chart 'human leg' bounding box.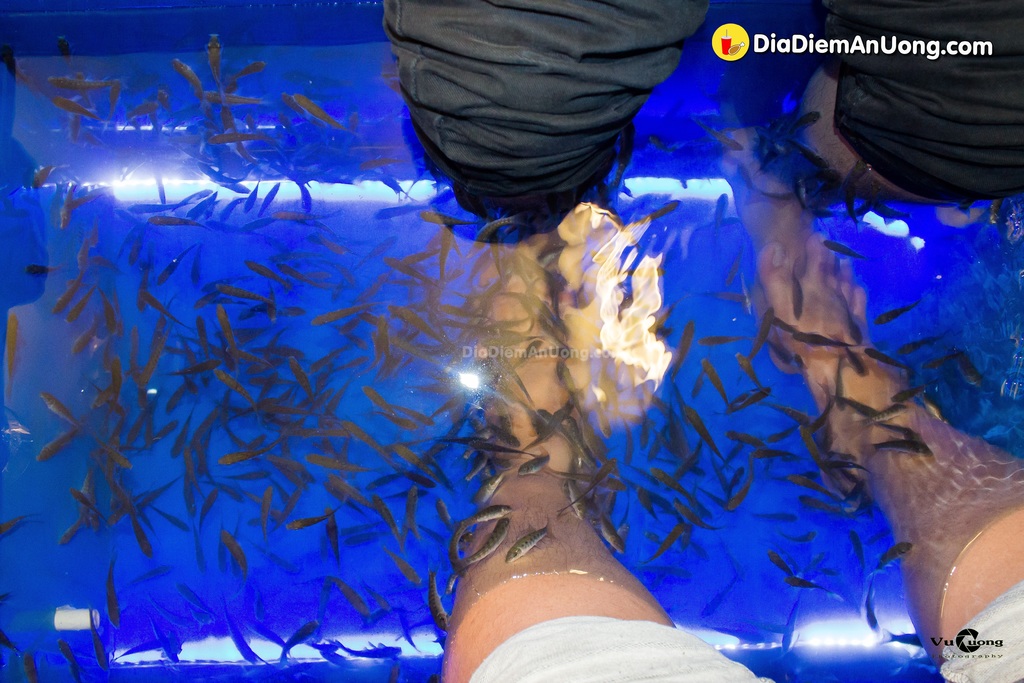
Charted: {"x1": 771, "y1": 202, "x2": 1023, "y2": 682}.
